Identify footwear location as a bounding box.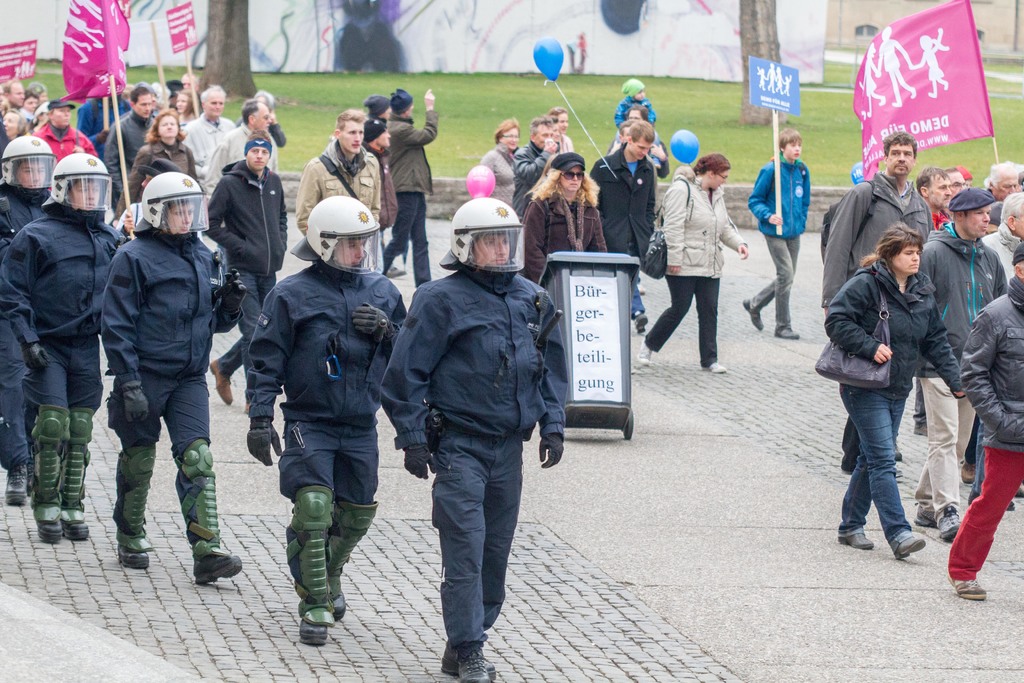
113, 546, 156, 570.
